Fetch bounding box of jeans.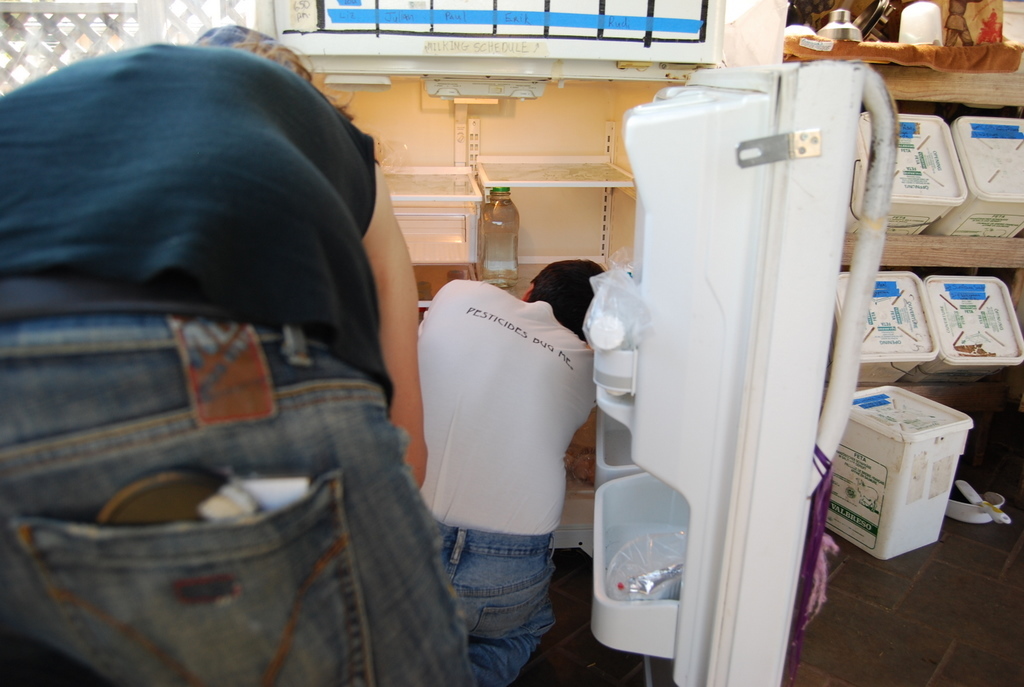
Bbox: box(429, 514, 566, 676).
